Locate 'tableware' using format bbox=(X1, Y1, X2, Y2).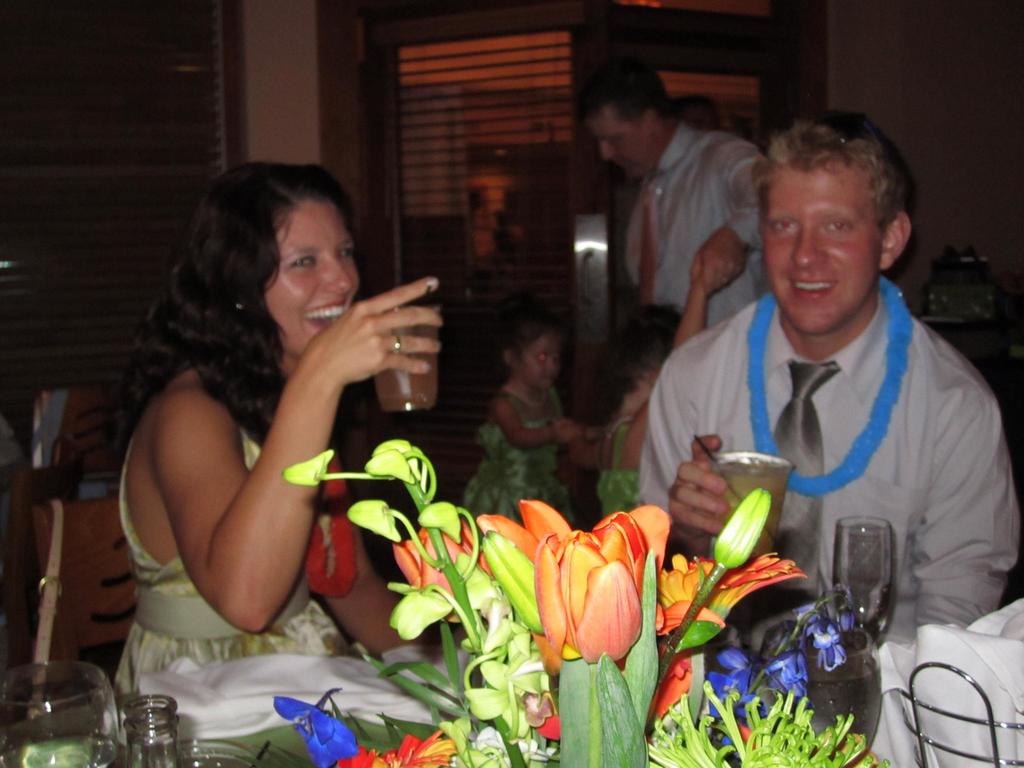
bbox=(705, 445, 797, 556).
